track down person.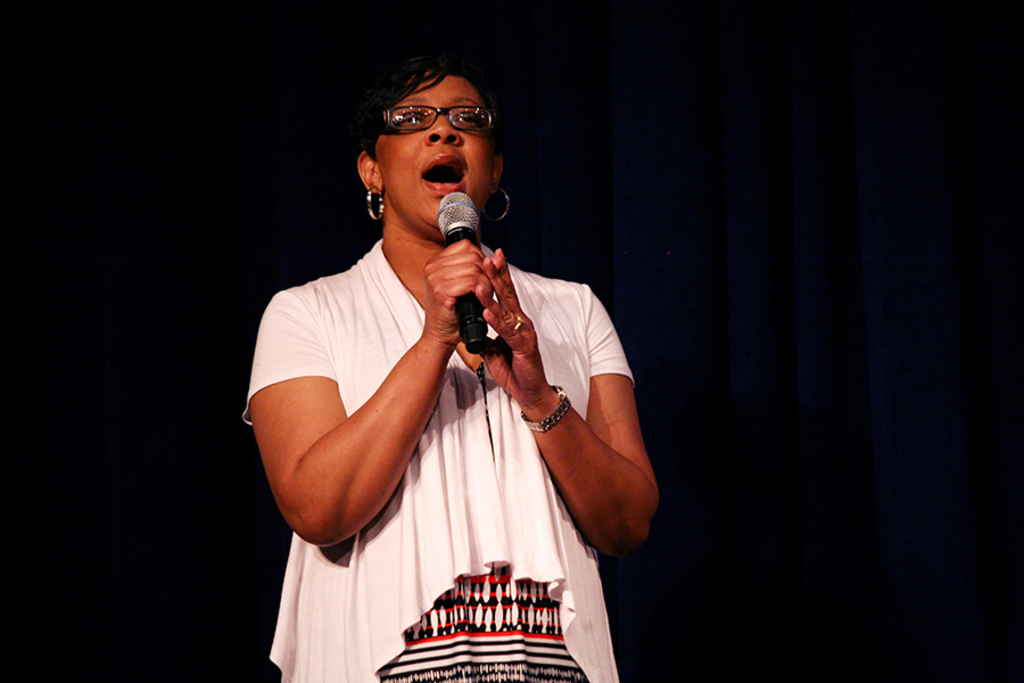
Tracked to x1=239 y1=49 x2=661 y2=682.
